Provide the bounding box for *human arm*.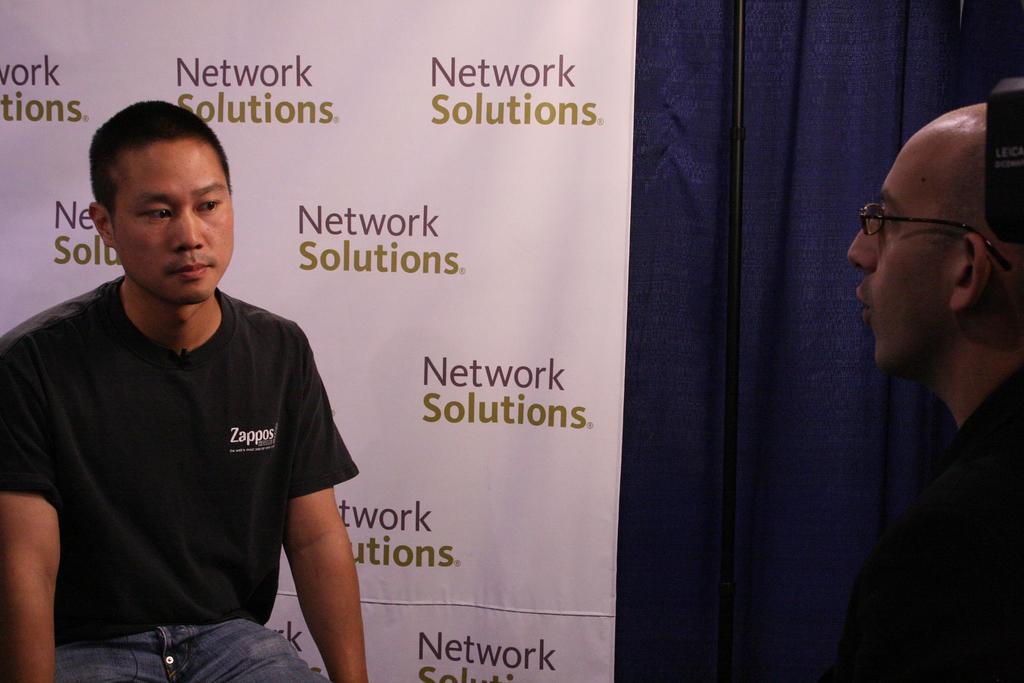
0:327:67:682.
